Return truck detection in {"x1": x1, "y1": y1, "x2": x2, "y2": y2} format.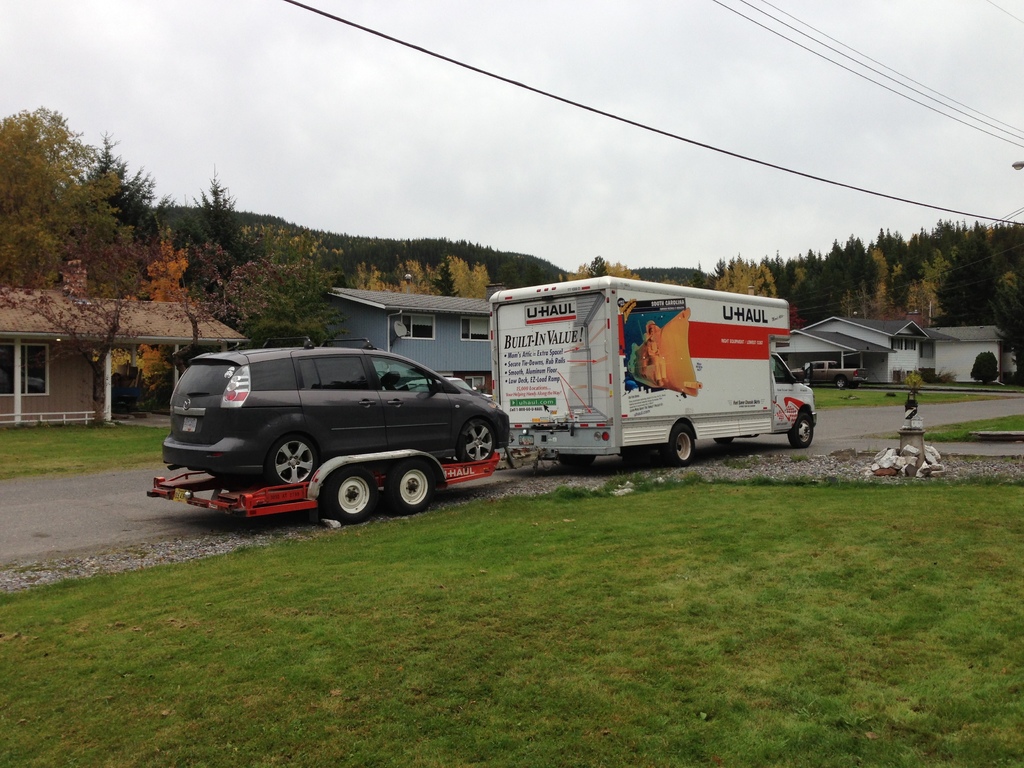
{"x1": 458, "y1": 268, "x2": 811, "y2": 483}.
